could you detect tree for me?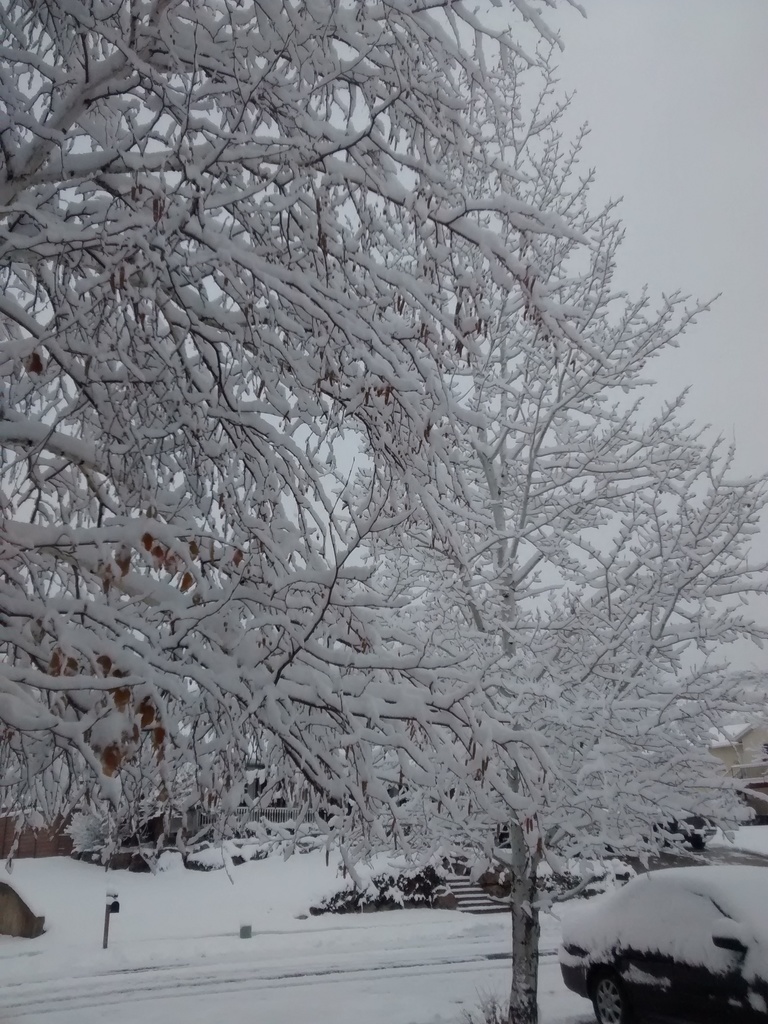
Detection result: [22, 28, 748, 965].
